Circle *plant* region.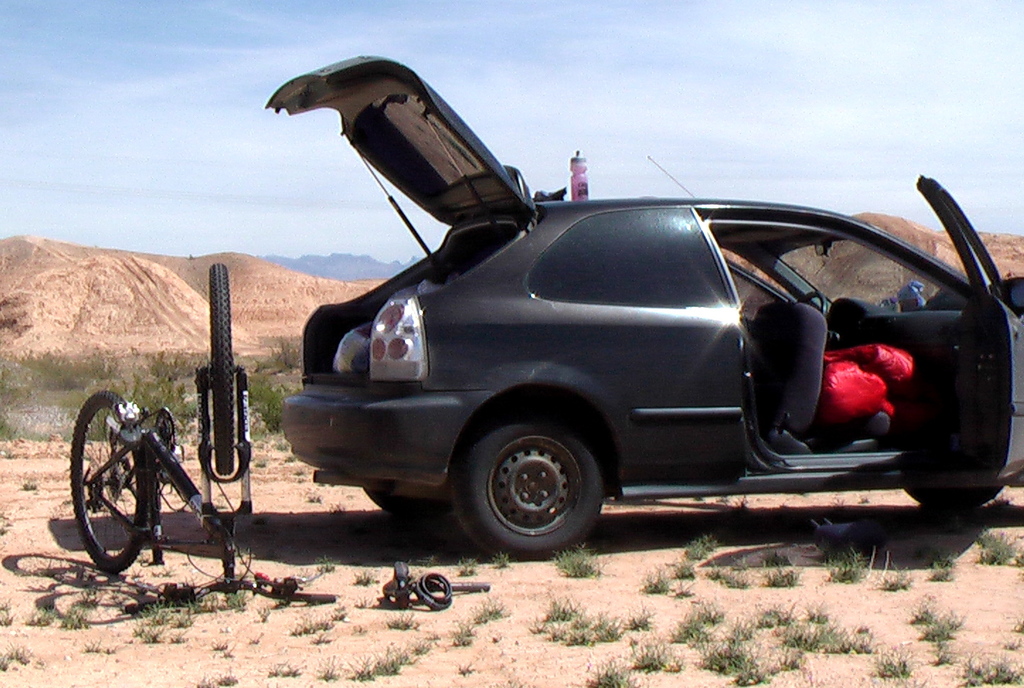
Region: box=[135, 583, 195, 629].
